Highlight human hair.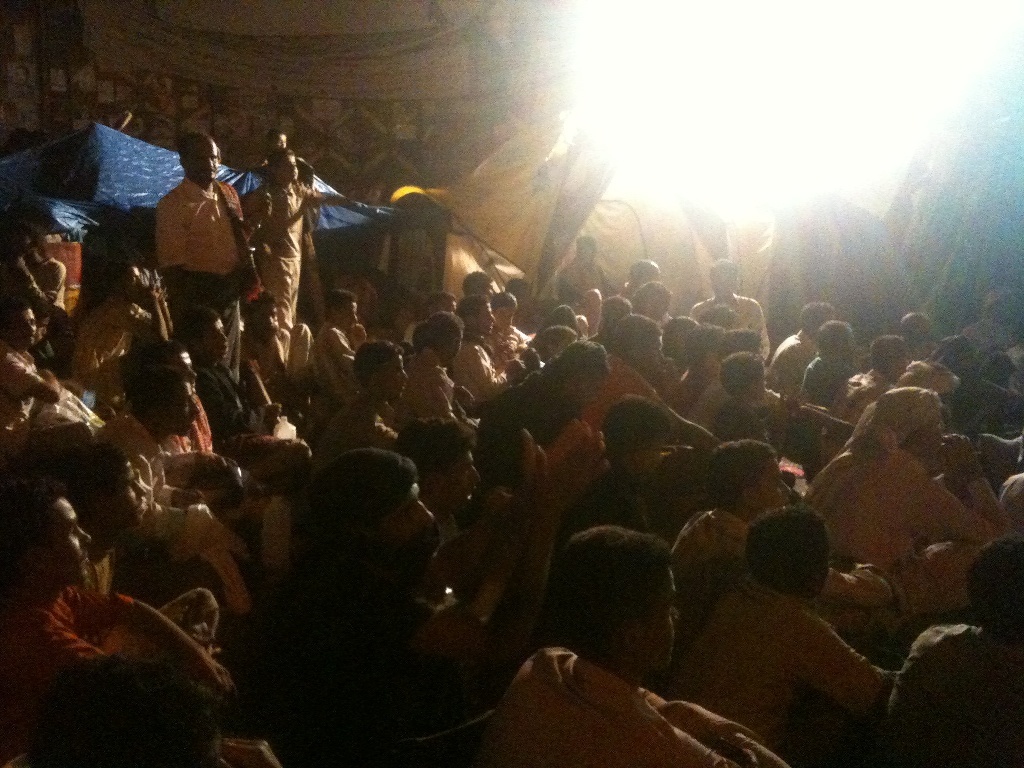
Highlighted region: box=[268, 145, 300, 172].
